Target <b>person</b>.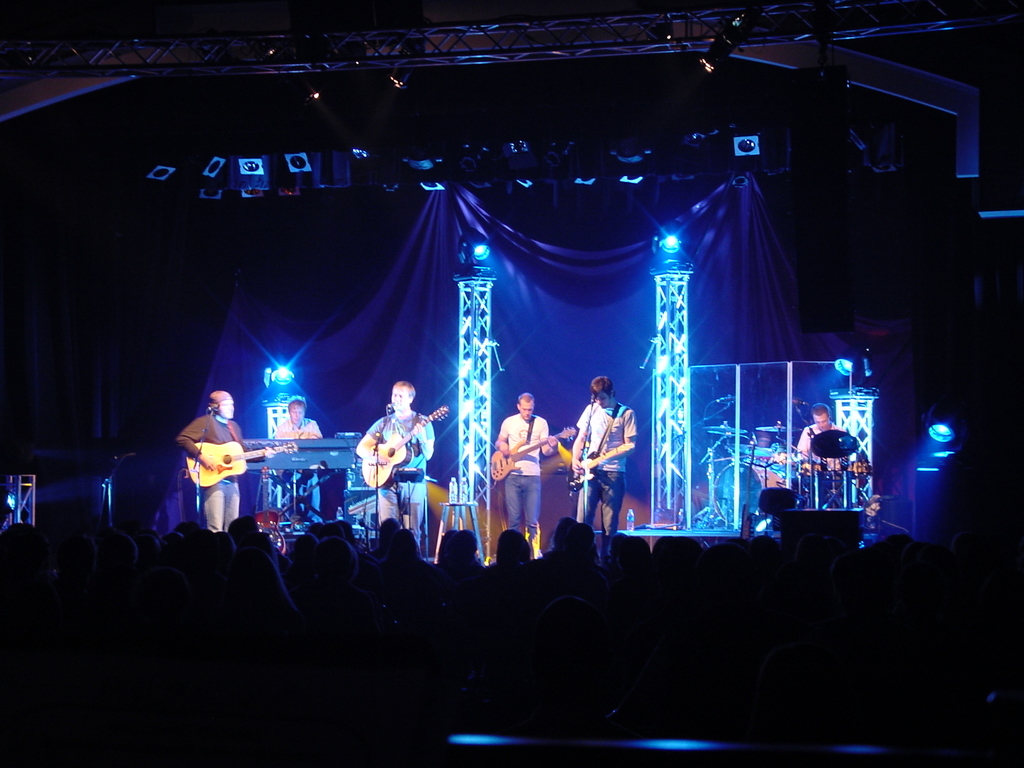
Target region: bbox(168, 386, 248, 537).
